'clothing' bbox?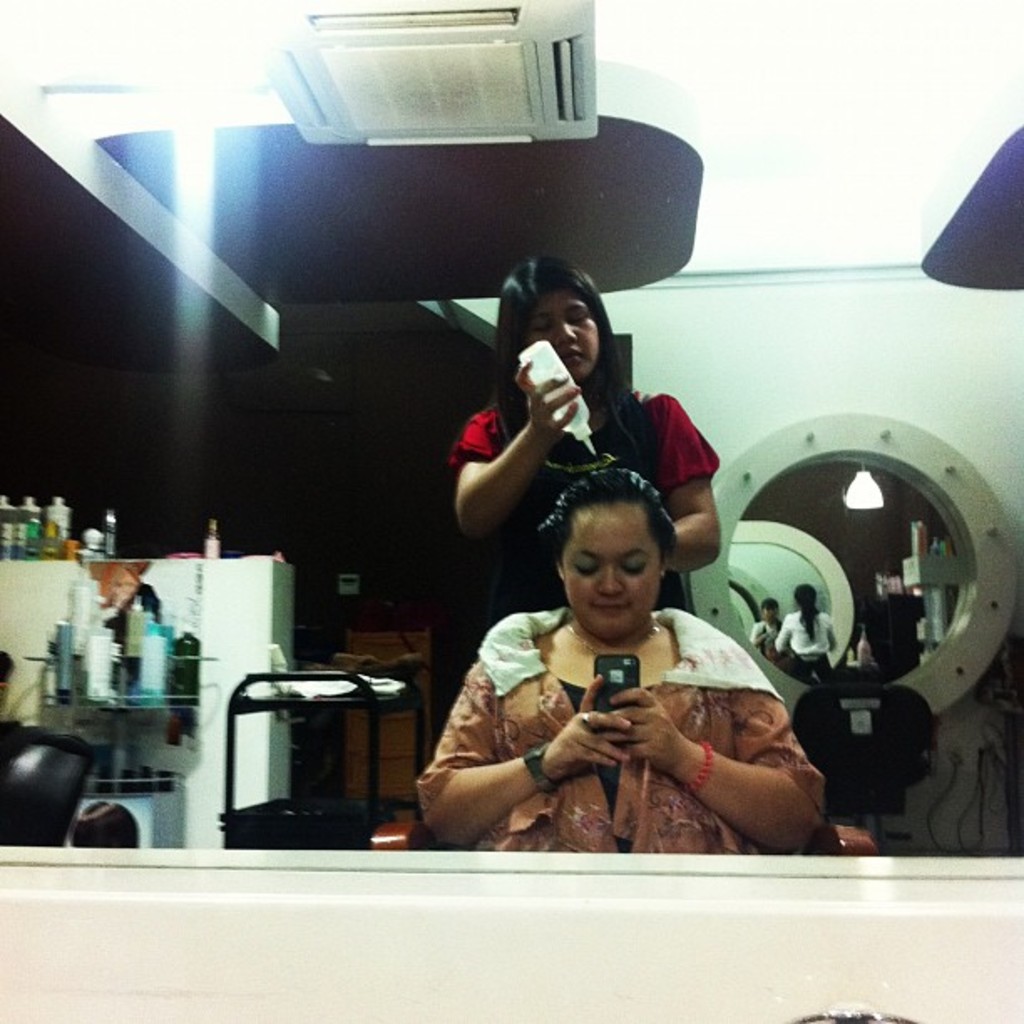
x1=453, y1=380, x2=724, y2=591
